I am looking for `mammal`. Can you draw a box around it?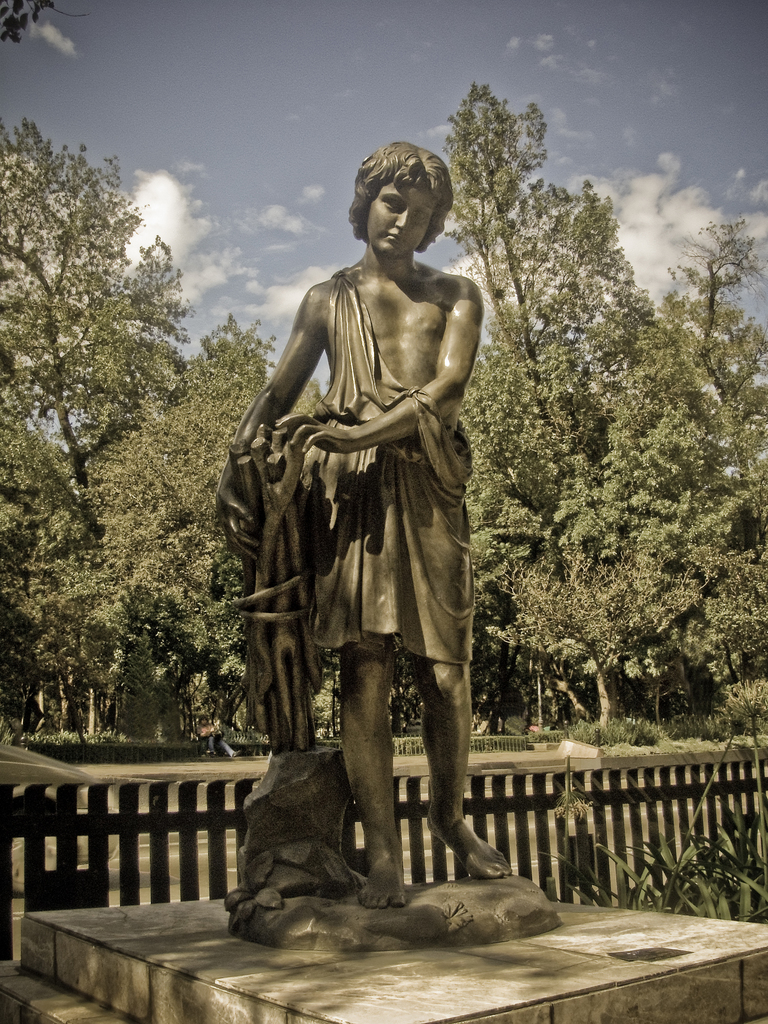
Sure, the bounding box is [x1=216, y1=158, x2=502, y2=913].
